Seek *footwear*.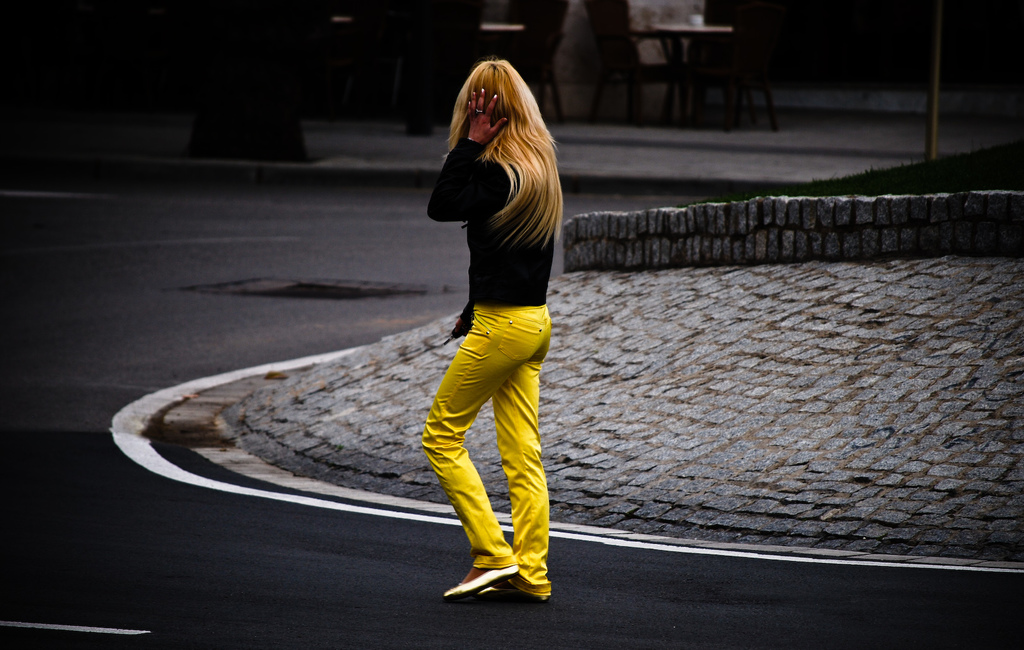
locate(452, 551, 548, 610).
